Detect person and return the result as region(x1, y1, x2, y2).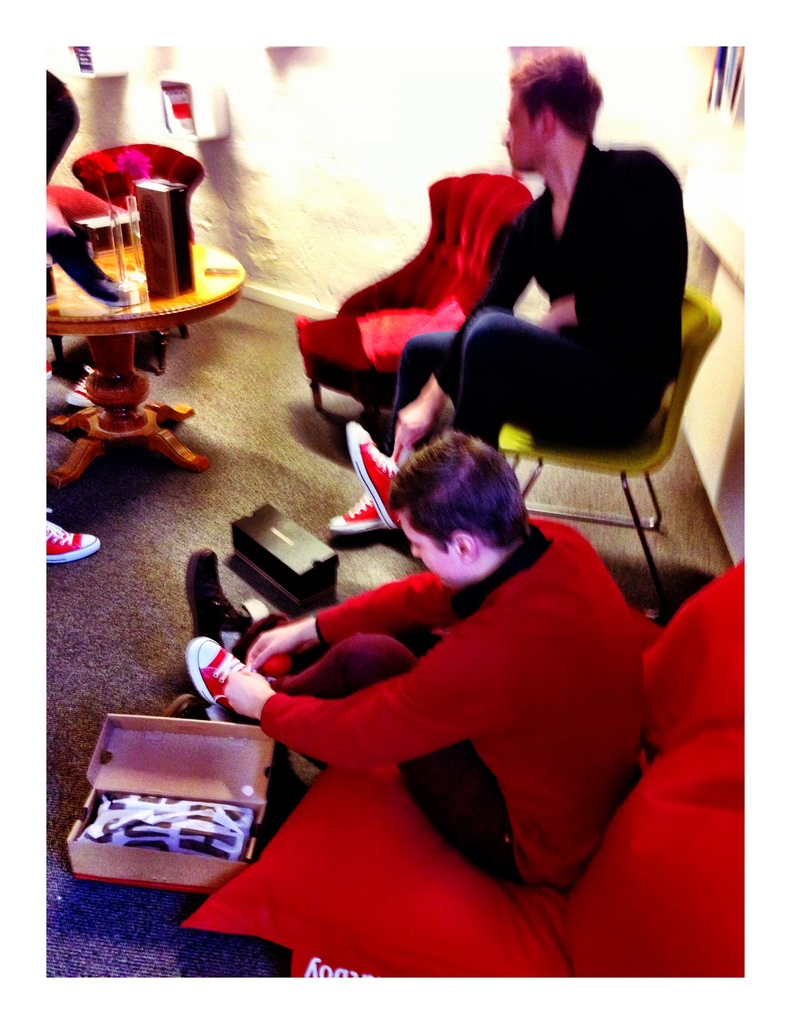
region(44, 67, 102, 564).
